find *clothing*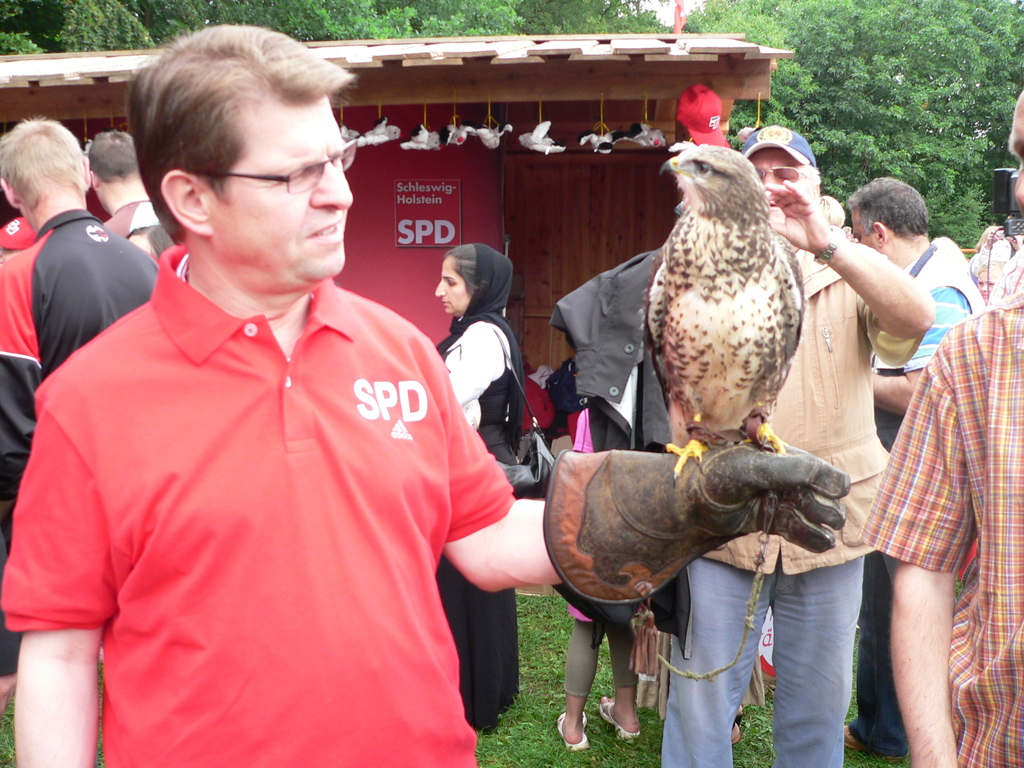
[0, 196, 160, 532]
